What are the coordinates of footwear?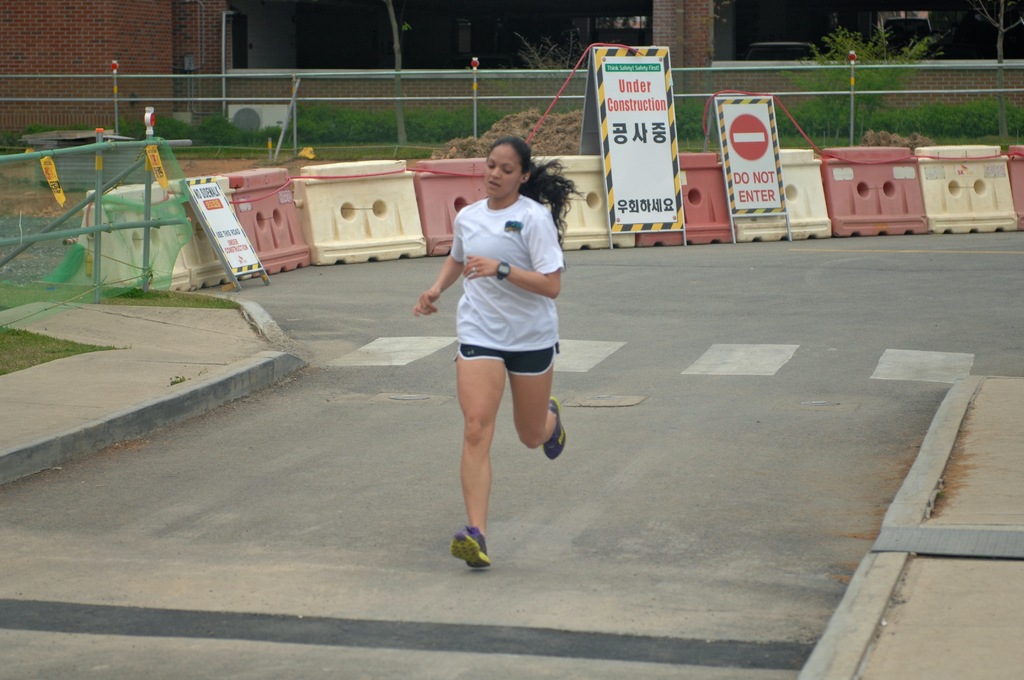
BBox(541, 397, 565, 465).
